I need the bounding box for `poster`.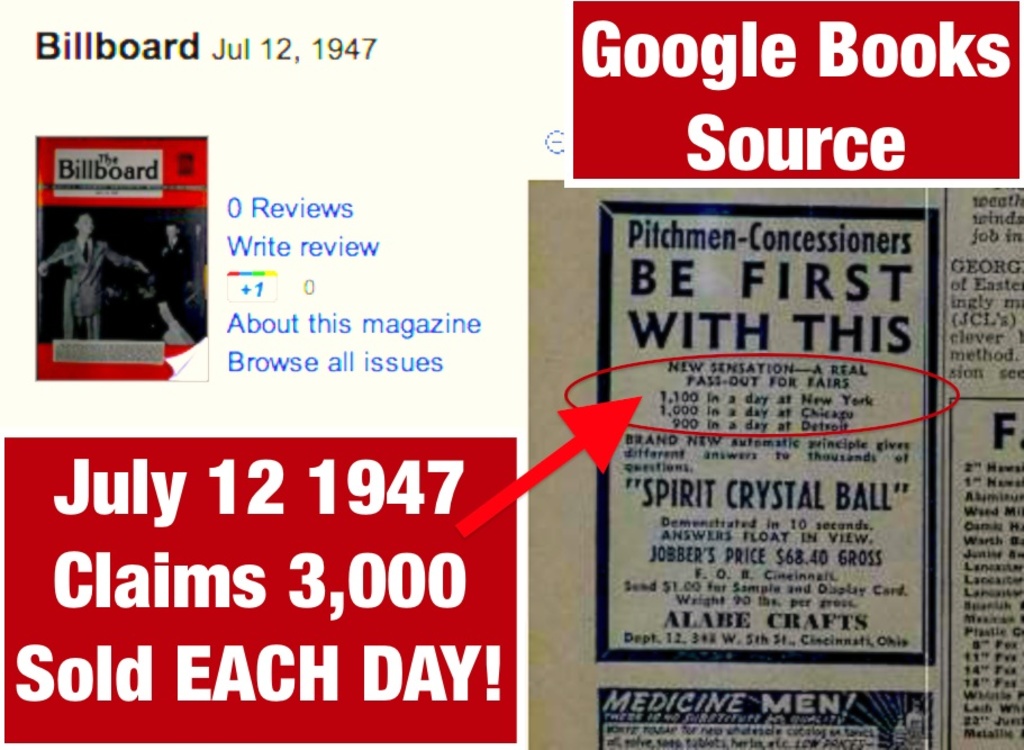
Here it is: (0, 2, 1023, 747).
